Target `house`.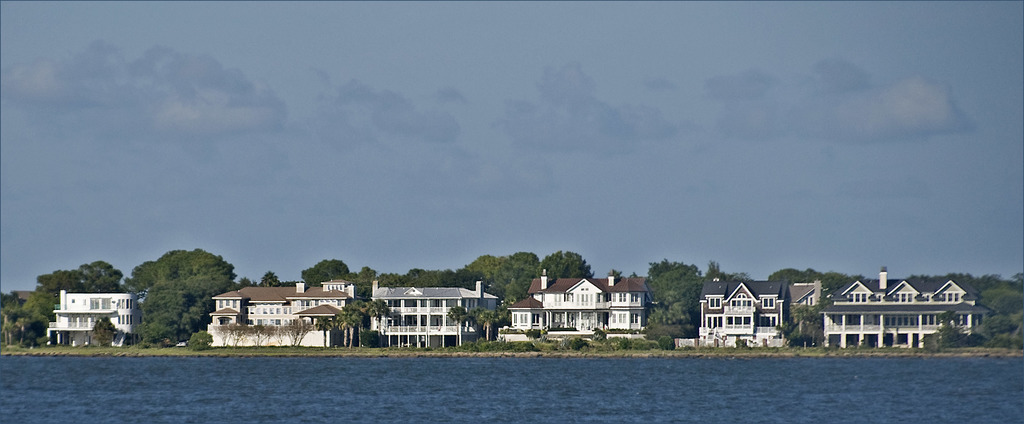
Target region: 45, 283, 125, 346.
